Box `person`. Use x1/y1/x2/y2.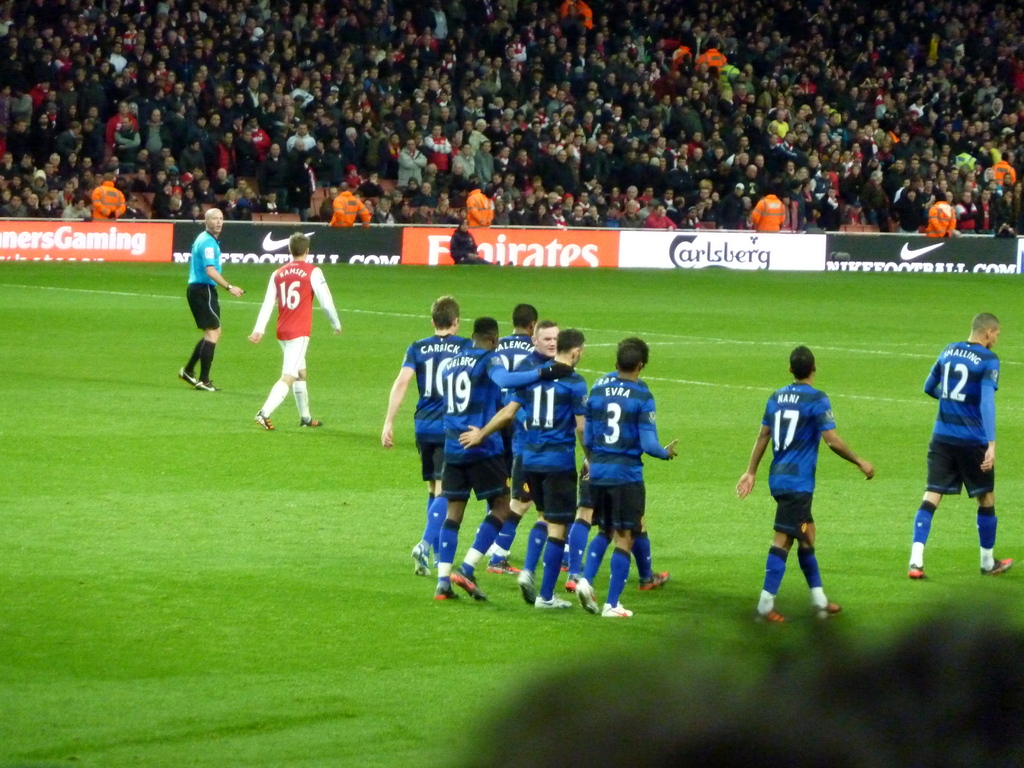
250/237/343/431.
